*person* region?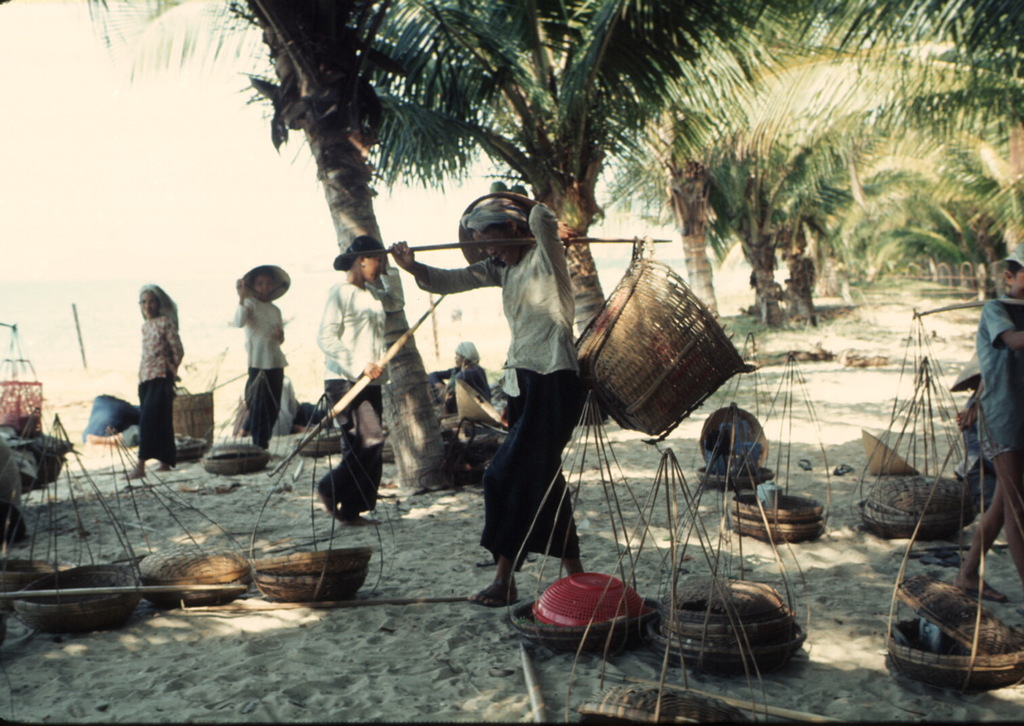
(230,373,299,439)
